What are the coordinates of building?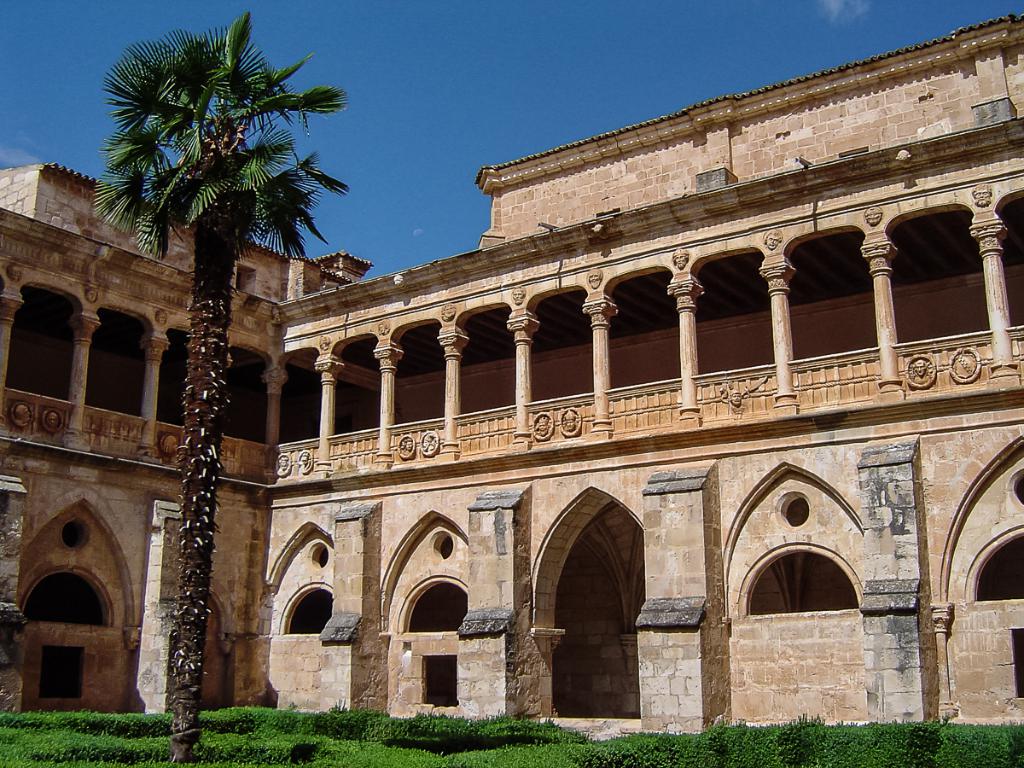
[left=0, top=14, right=1021, bottom=728].
